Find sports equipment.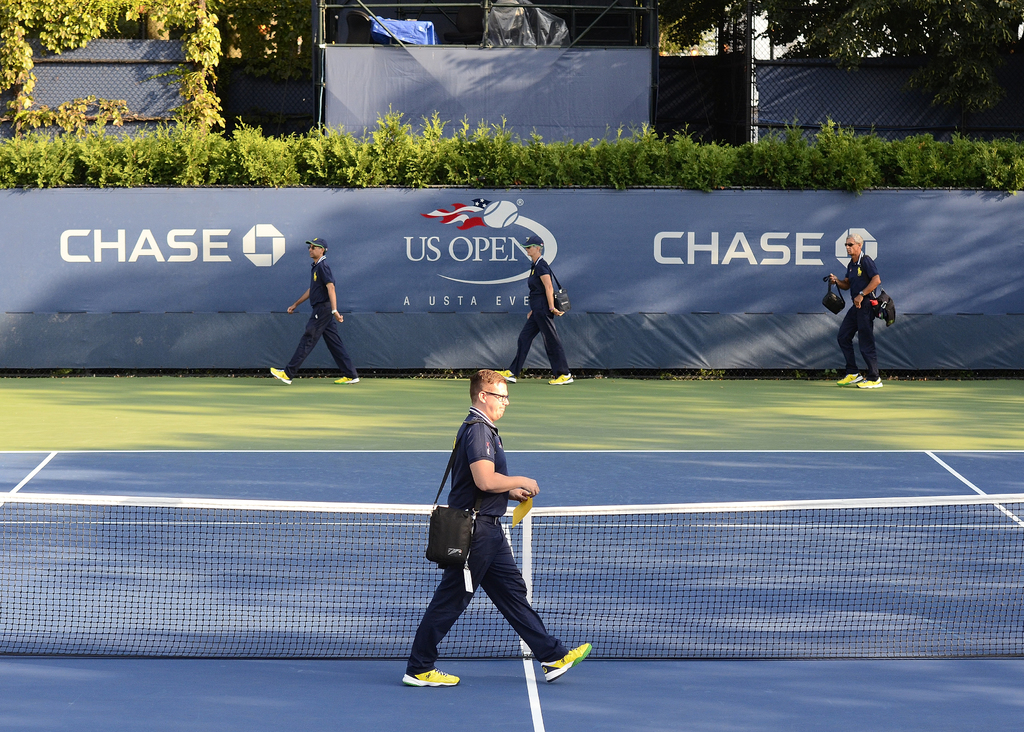
{"left": 838, "top": 371, "right": 863, "bottom": 388}.
